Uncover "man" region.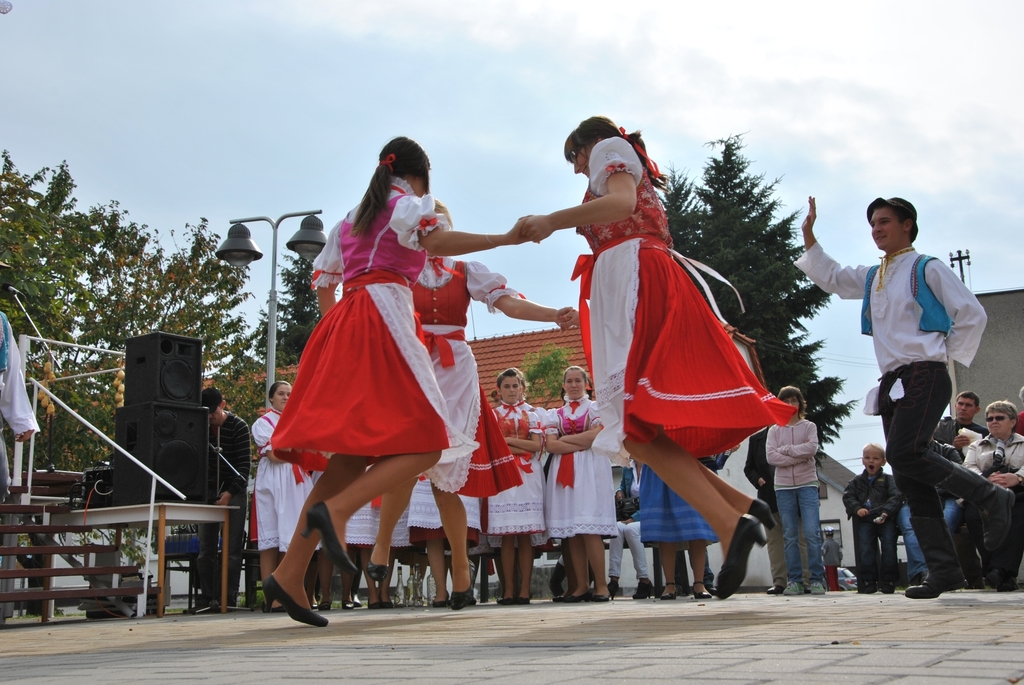
Uncovered: {"left": 913, "top": 383, "right": 982, "bottom": 569}.
